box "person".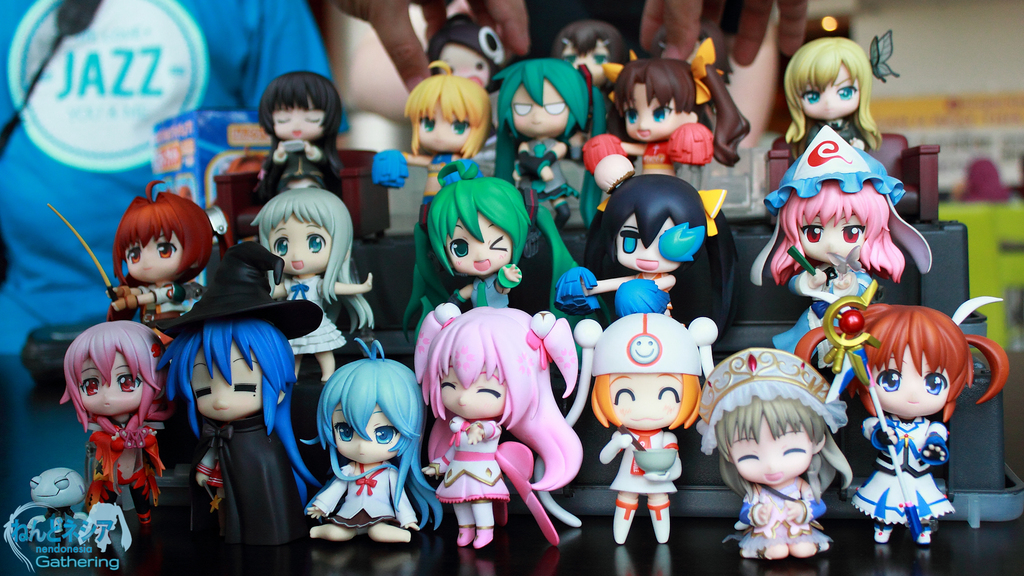
l=166, t=276, r=322, b=528.
